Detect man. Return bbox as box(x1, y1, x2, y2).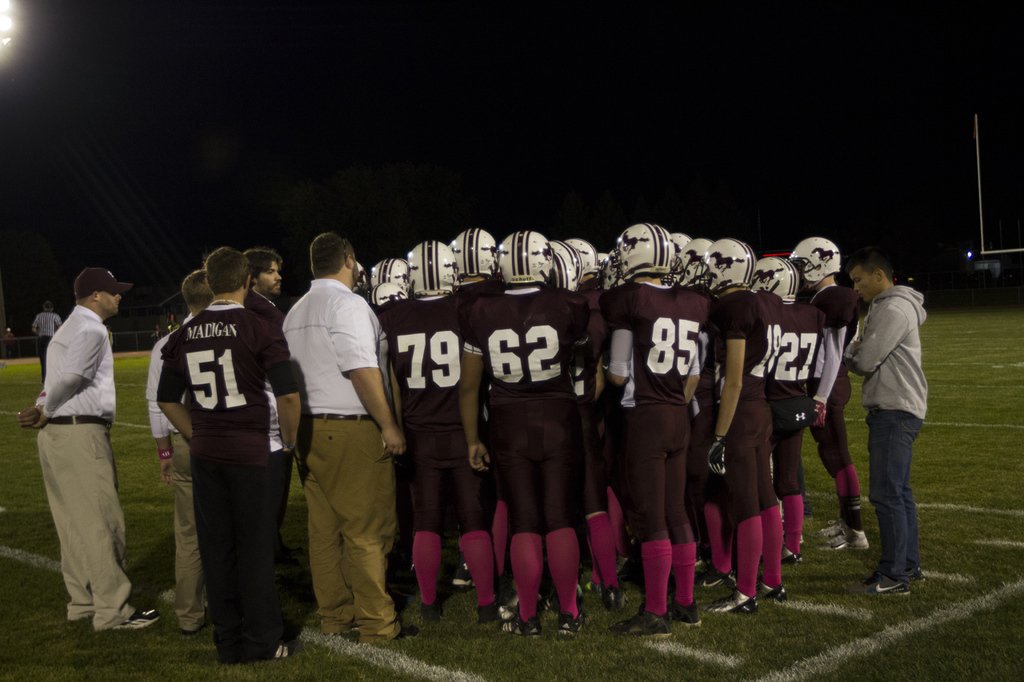
box(154, 243, 304, 662).
